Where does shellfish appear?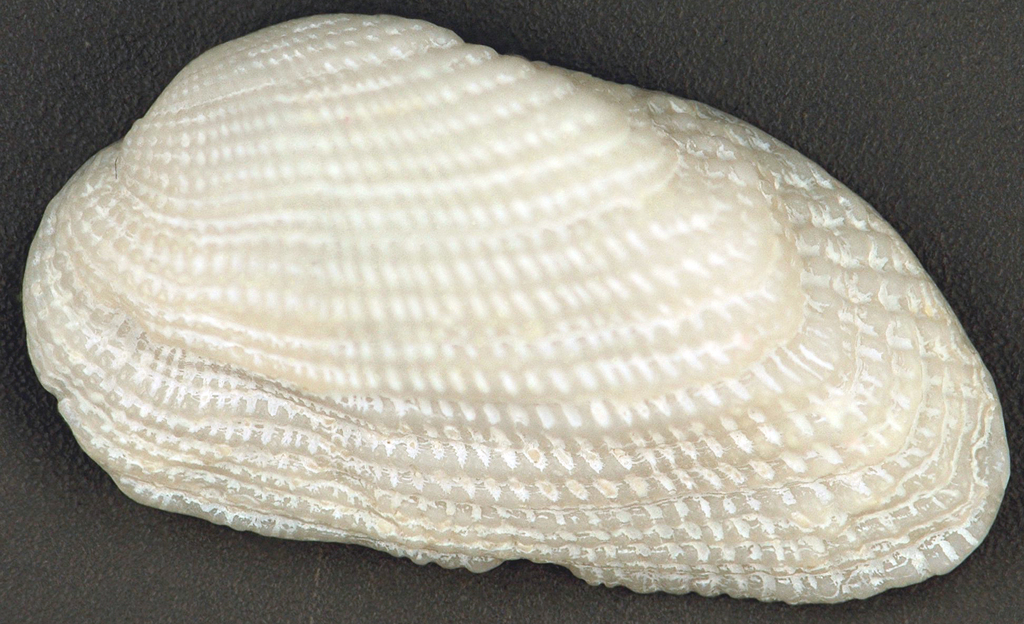
Appears at (17,12,1016,611).
